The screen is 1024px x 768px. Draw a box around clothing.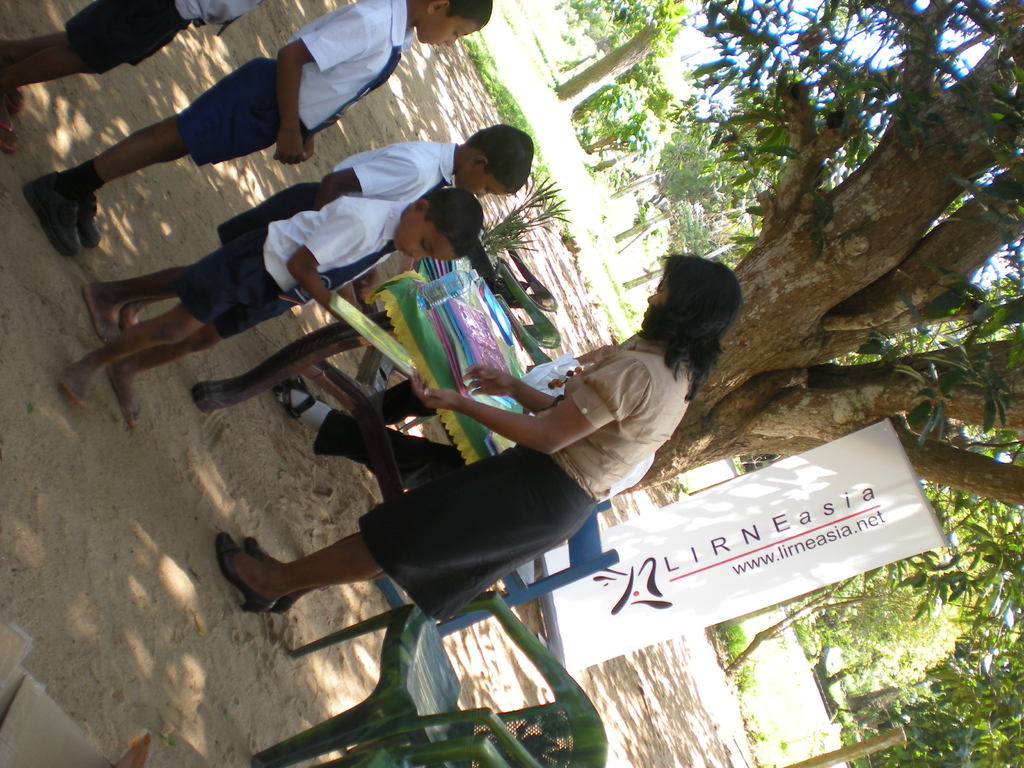
{"x1": 350, "y1": 336, "x2": 691, "y2": 632}.
